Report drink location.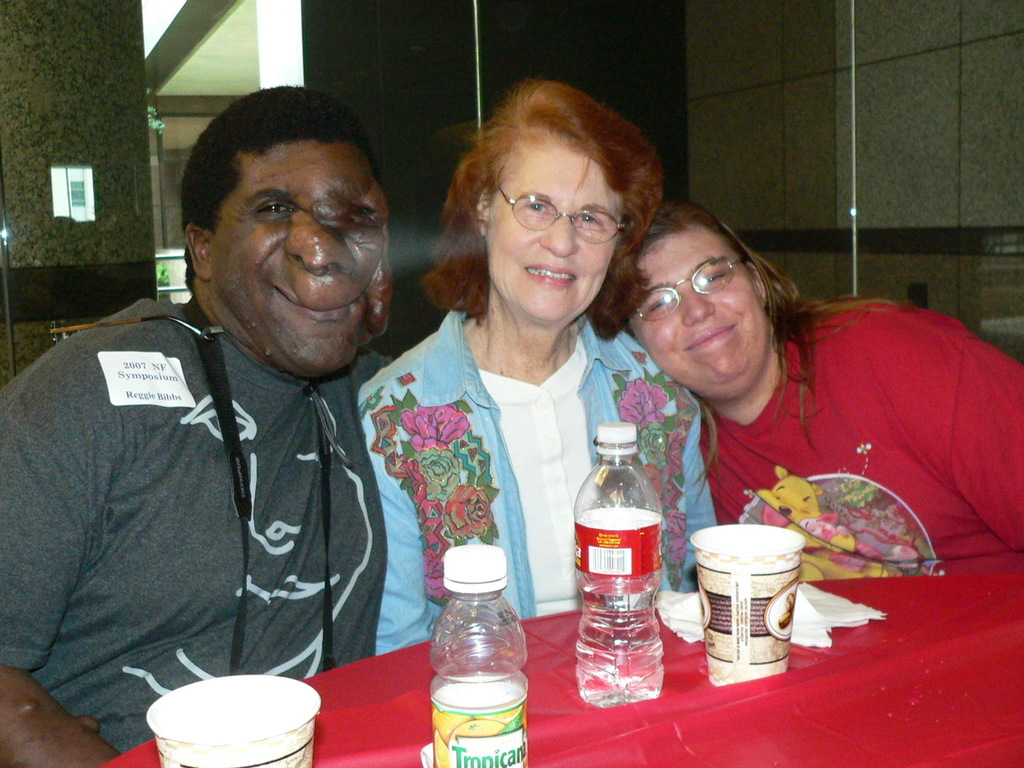
Report: locate(573, 581, 666, 709).
